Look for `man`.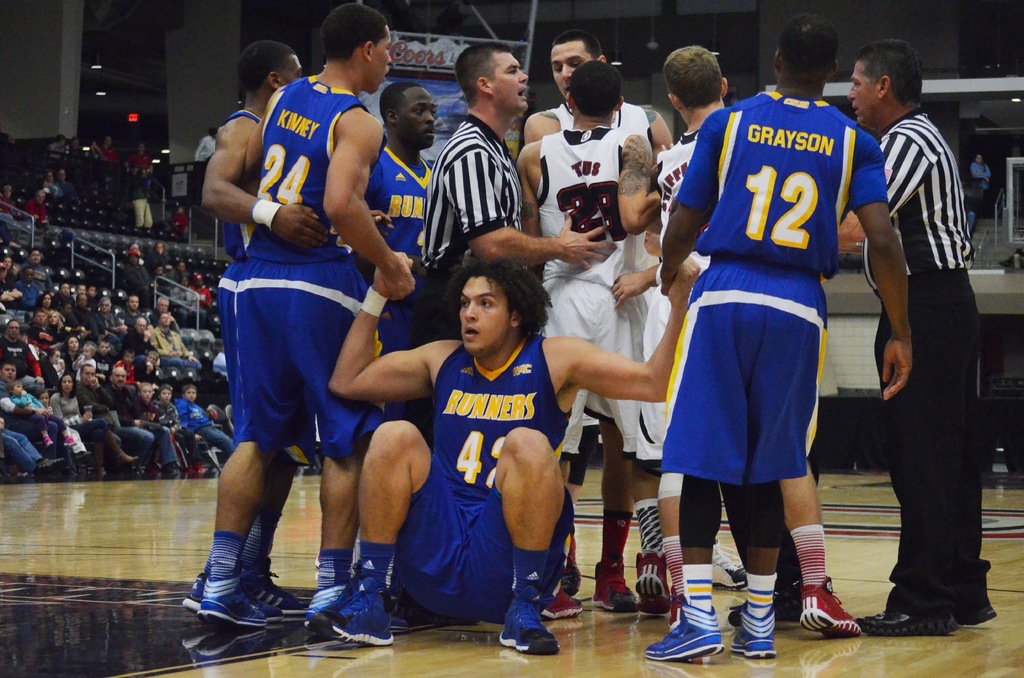
Found: box=[0, 320, 42, 398].
